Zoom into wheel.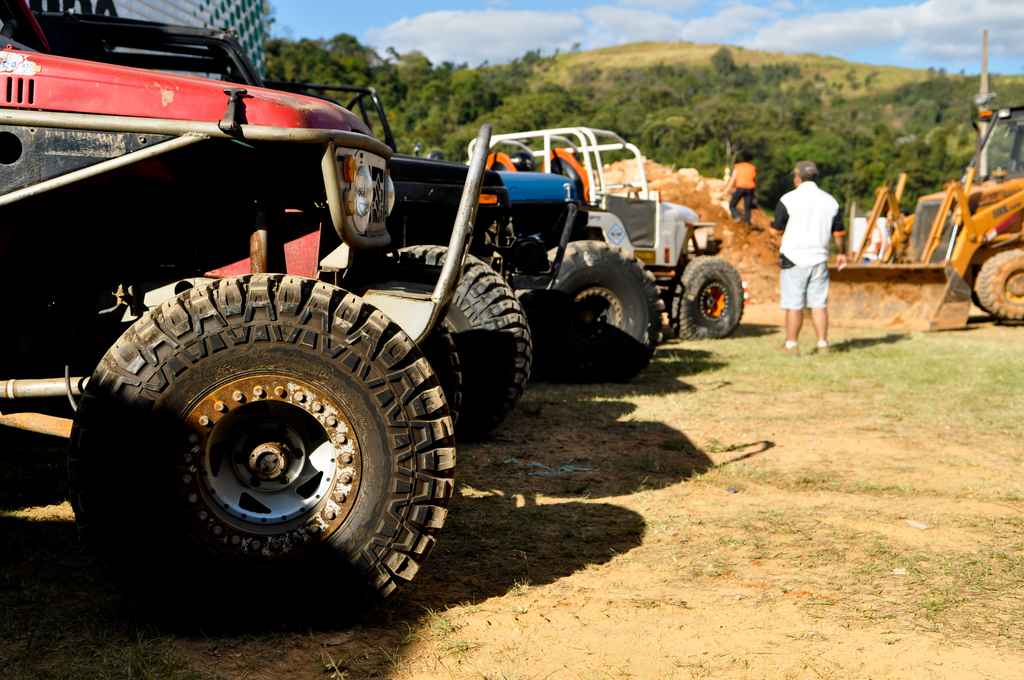
Zoom target: <bbox>973, 245, 1023, 323</bbox>.
